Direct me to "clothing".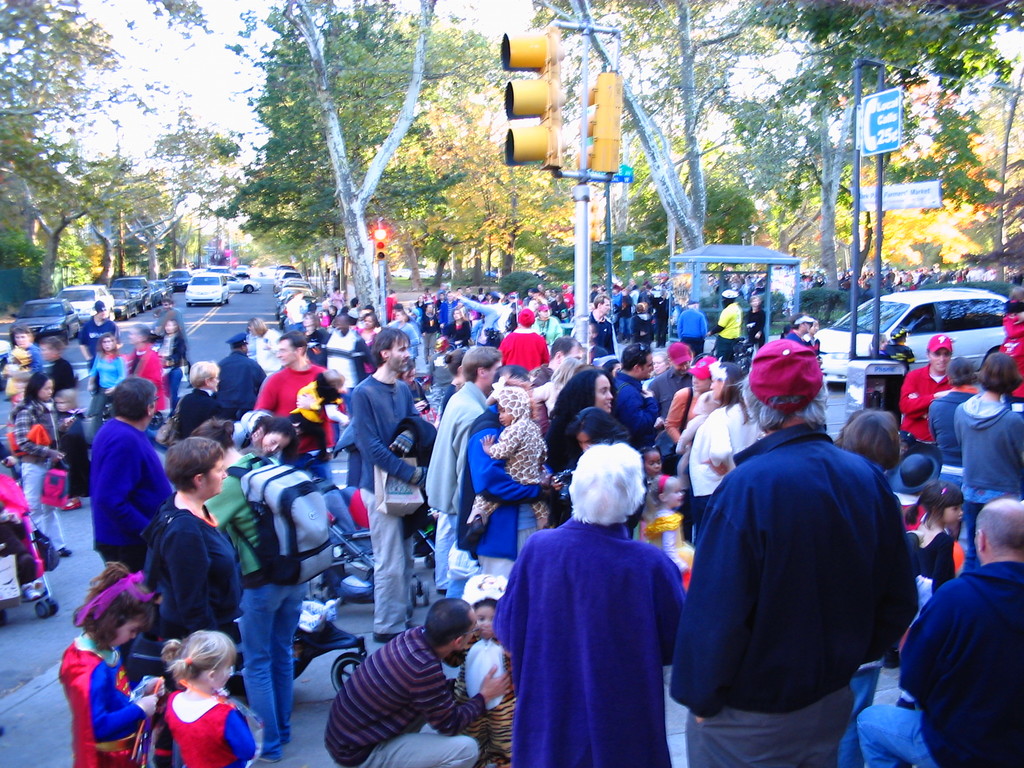
Direction: region(360, 328, 374, 344).
